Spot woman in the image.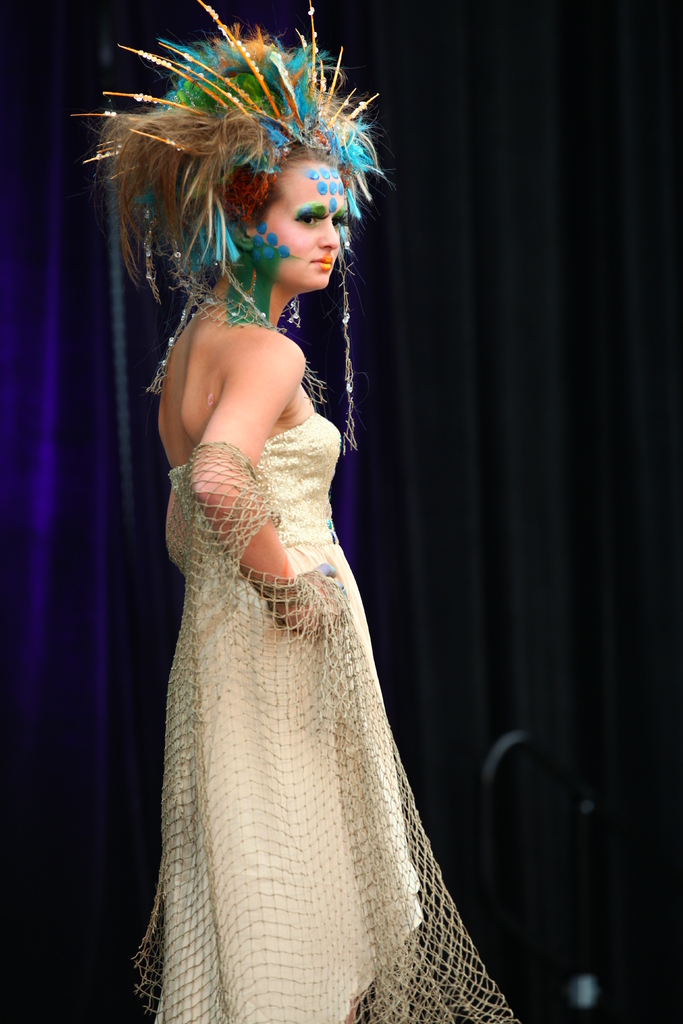
woman found at 96, 47, 505, 1023.
